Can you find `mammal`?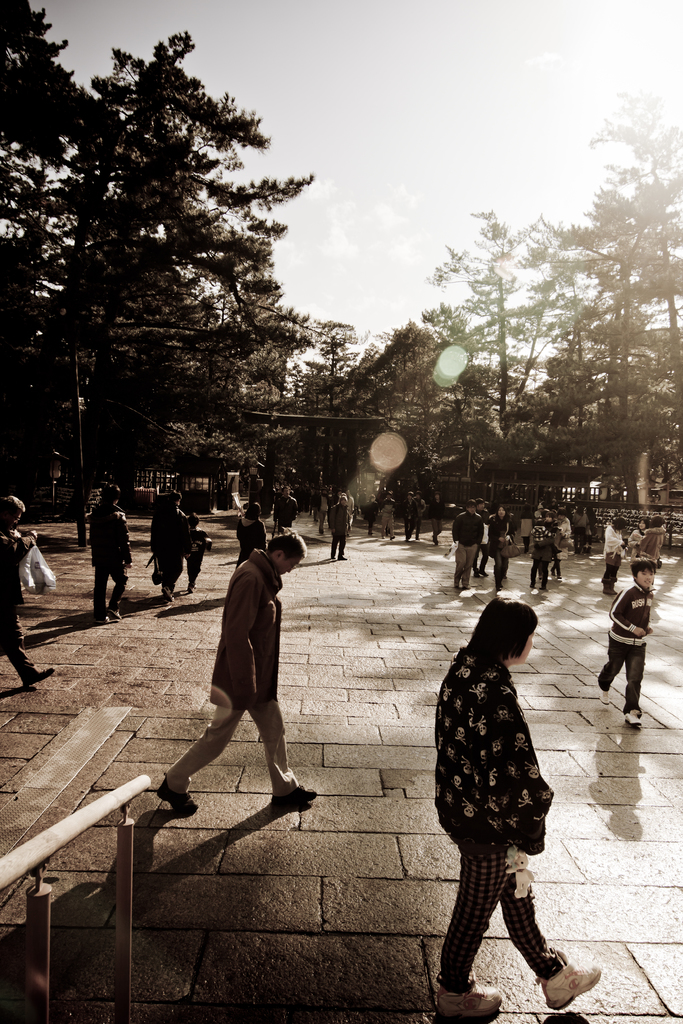
Yes, bounding box: crop(331, 493, 350, 570).
